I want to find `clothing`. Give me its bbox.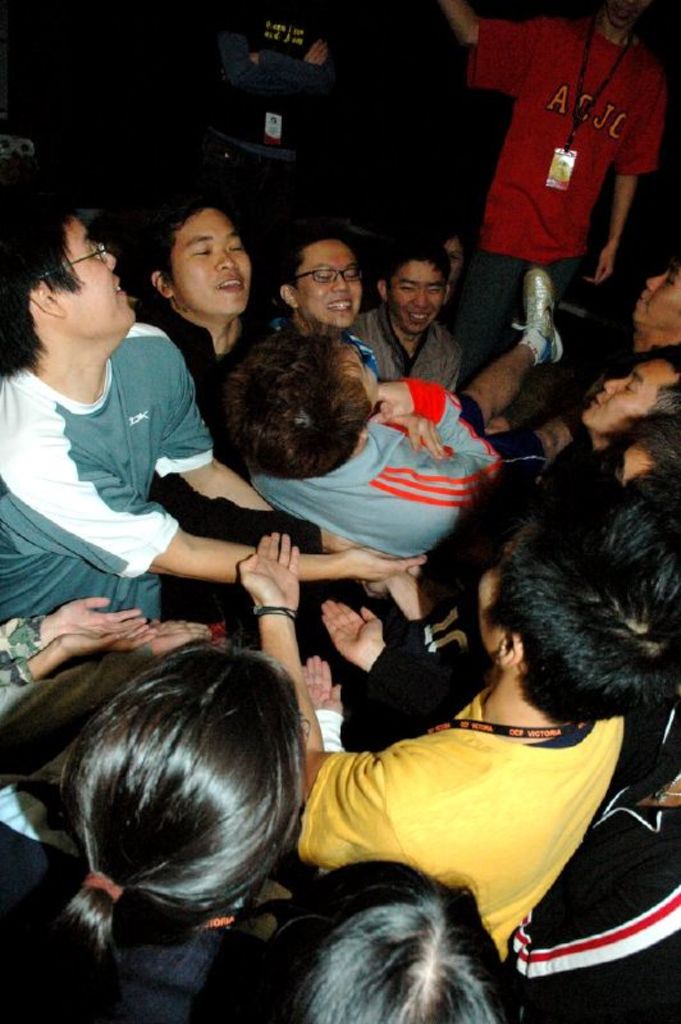
select_region(282, 653, 658, 969).
